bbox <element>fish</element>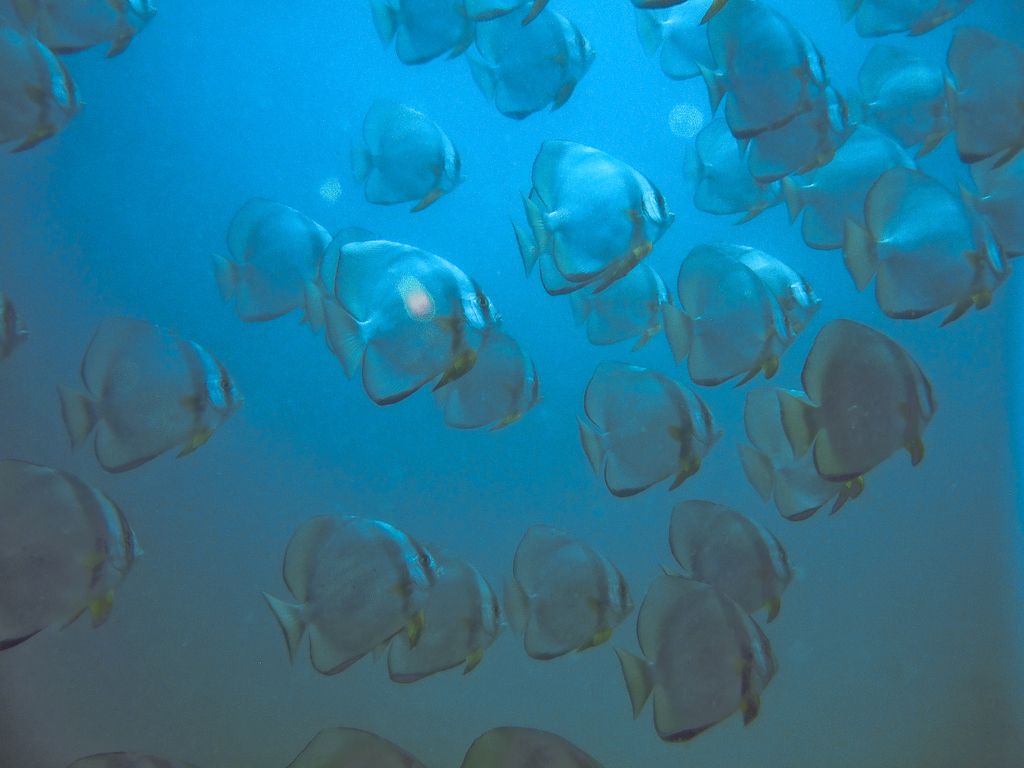
locate(837, 0, 973, 29)
